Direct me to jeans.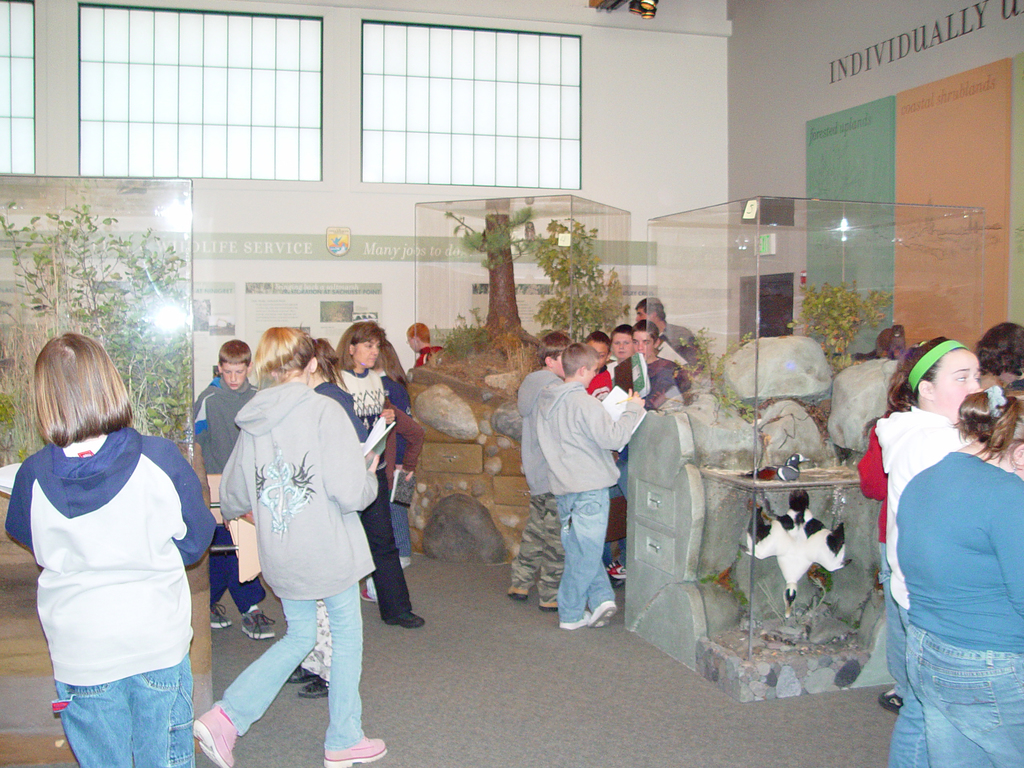
Direction: [906,620,1023,767].
